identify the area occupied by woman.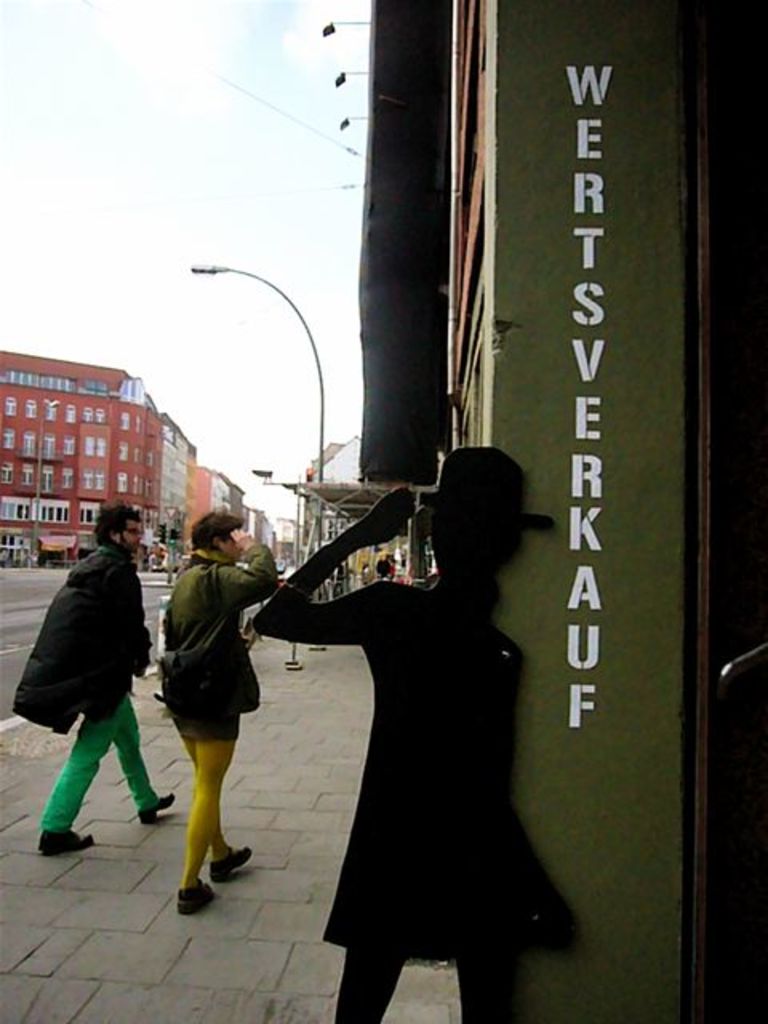
Area: box(144, 501, 274, 880).
